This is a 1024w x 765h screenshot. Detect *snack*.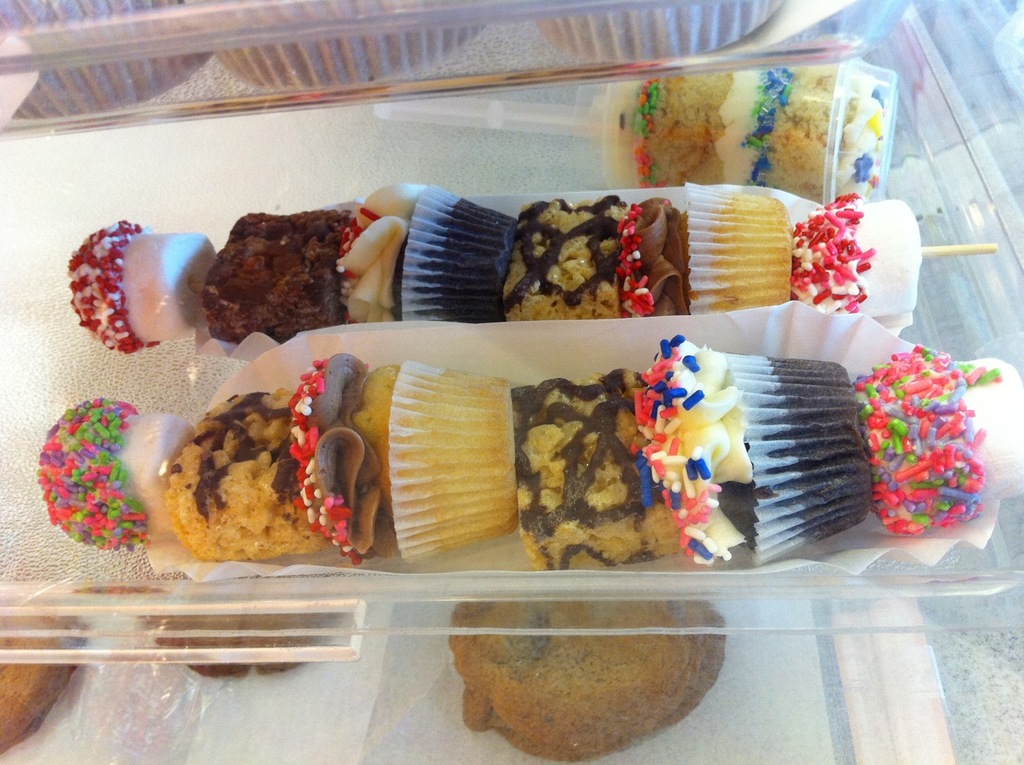
x1=293, y1=352, x2=530, y2=563.
